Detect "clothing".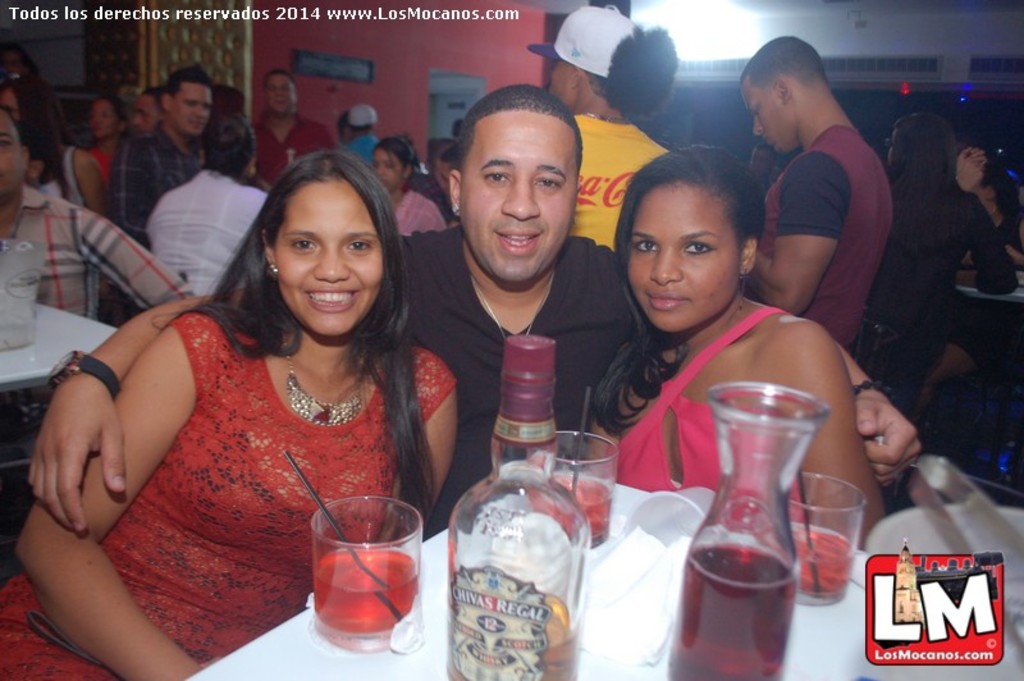
Detected at 360,218,663,544.
